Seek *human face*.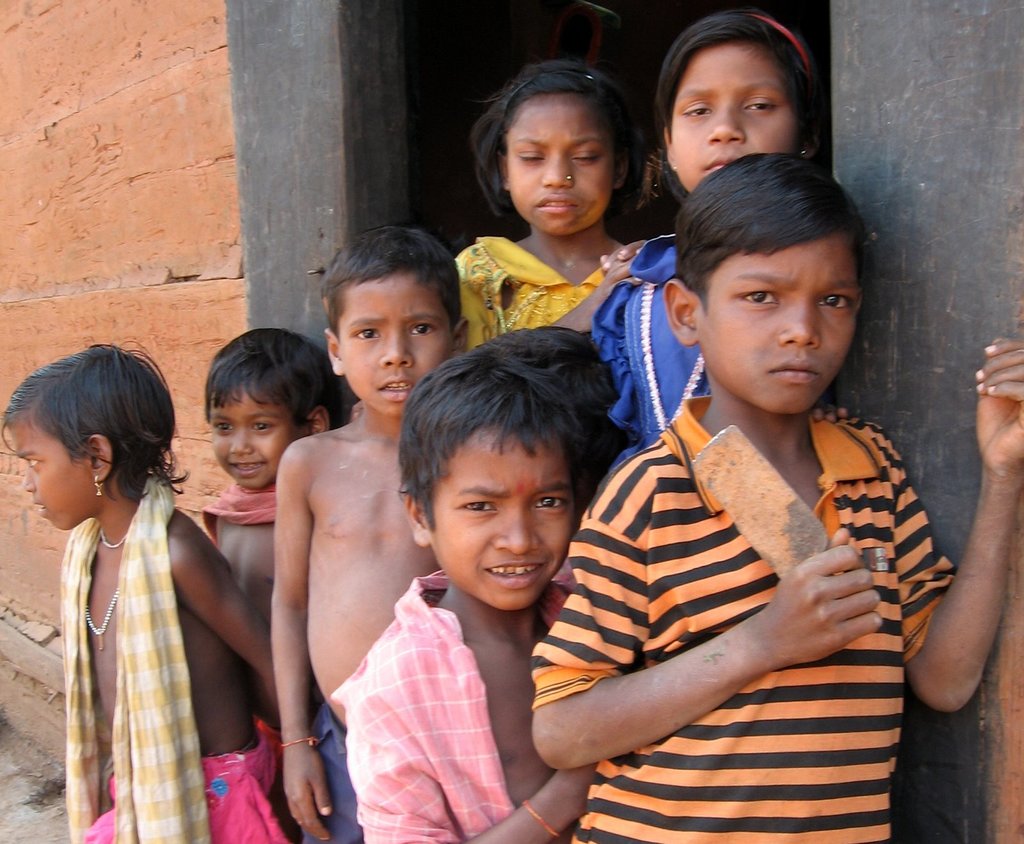
bbox(503, 91, 611, 234).
